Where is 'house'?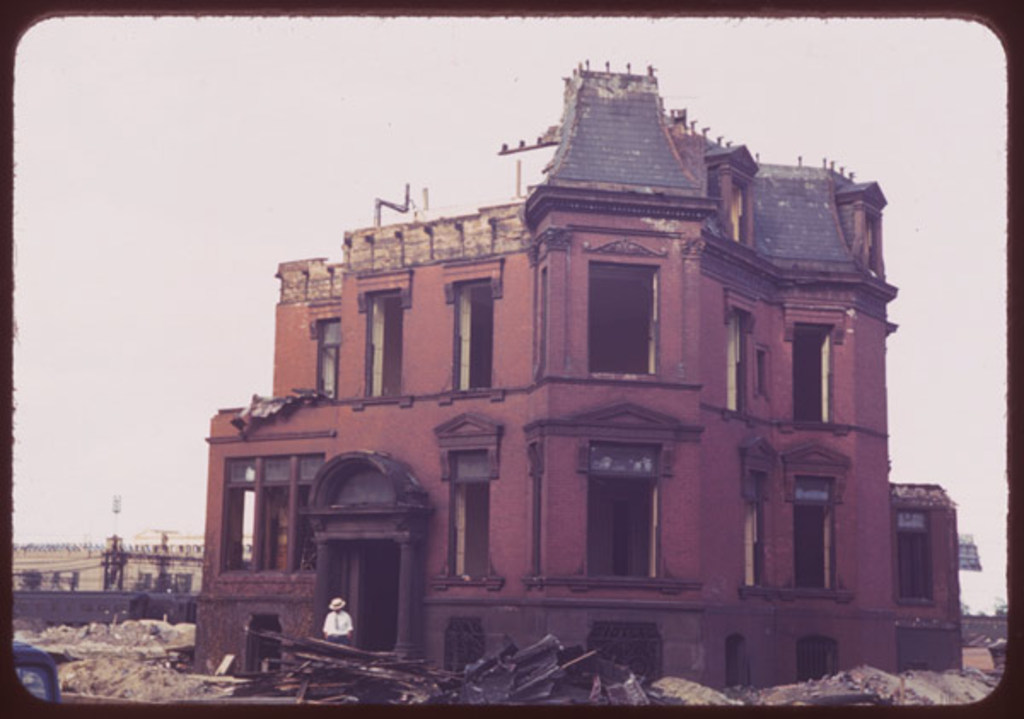
215 51 986 695.
